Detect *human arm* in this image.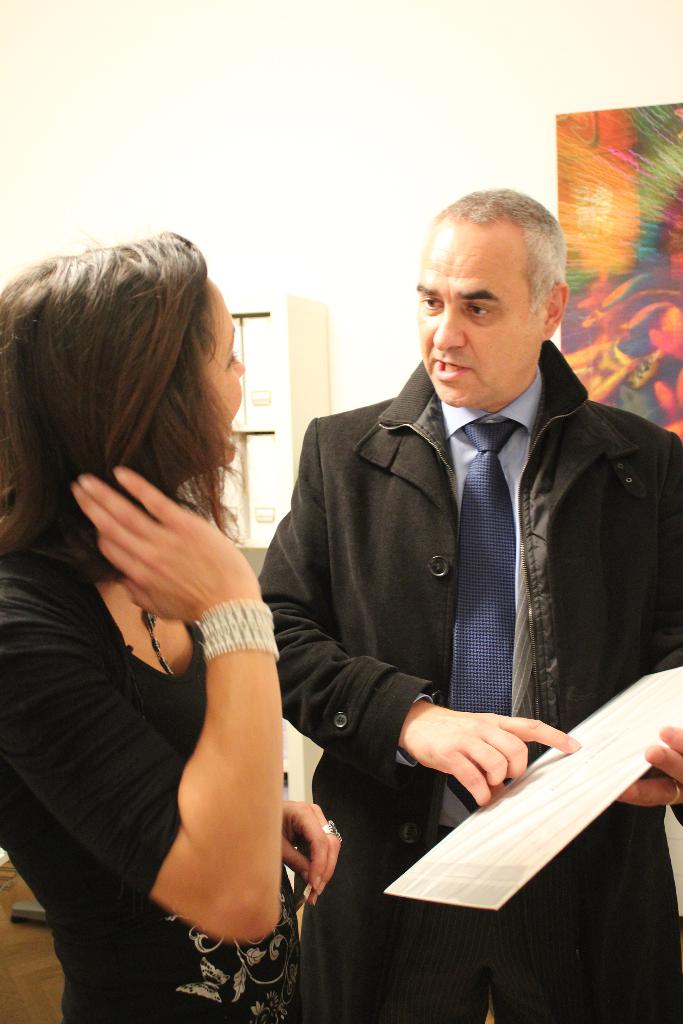
Detection: 276 799 347 895.
